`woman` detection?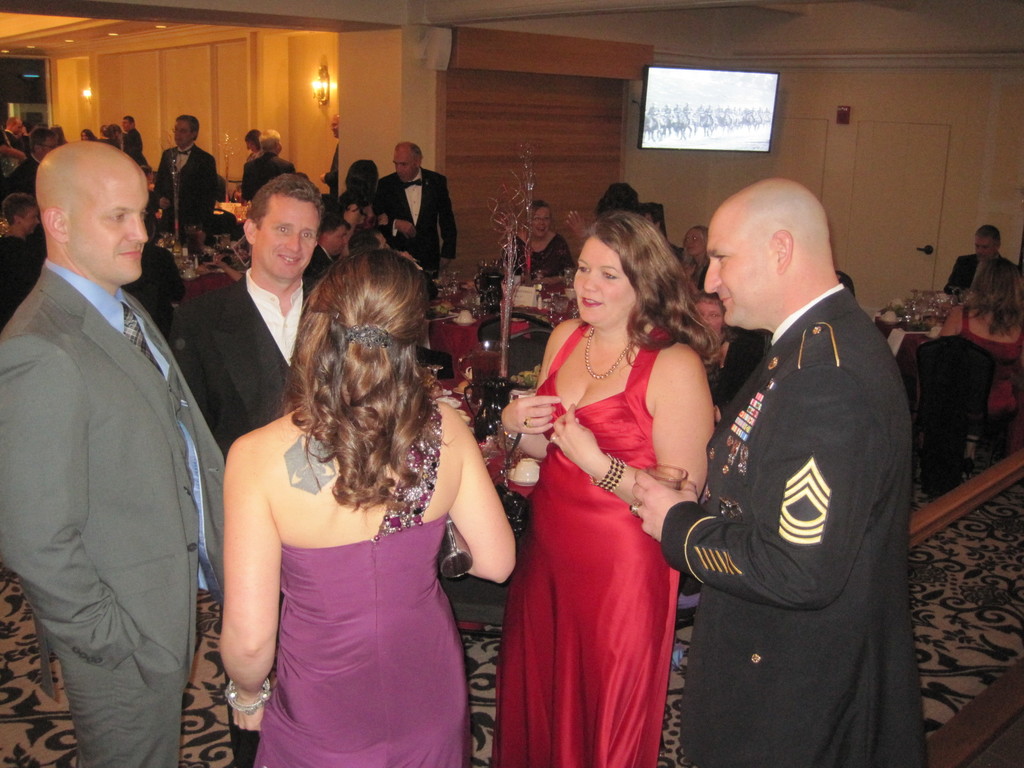
(680,229,717,302)
